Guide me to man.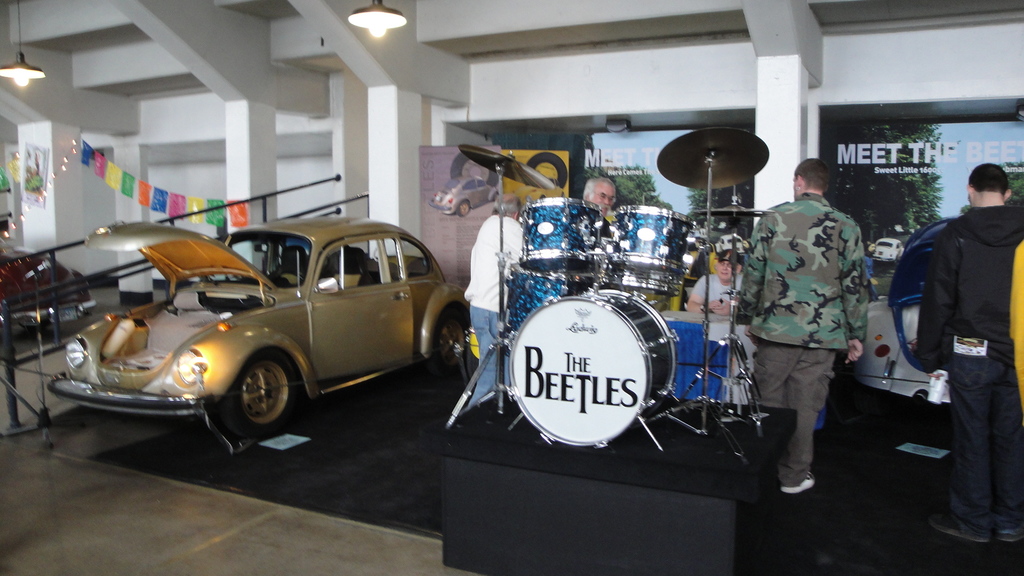
Guidance: 746,154,869,492.
